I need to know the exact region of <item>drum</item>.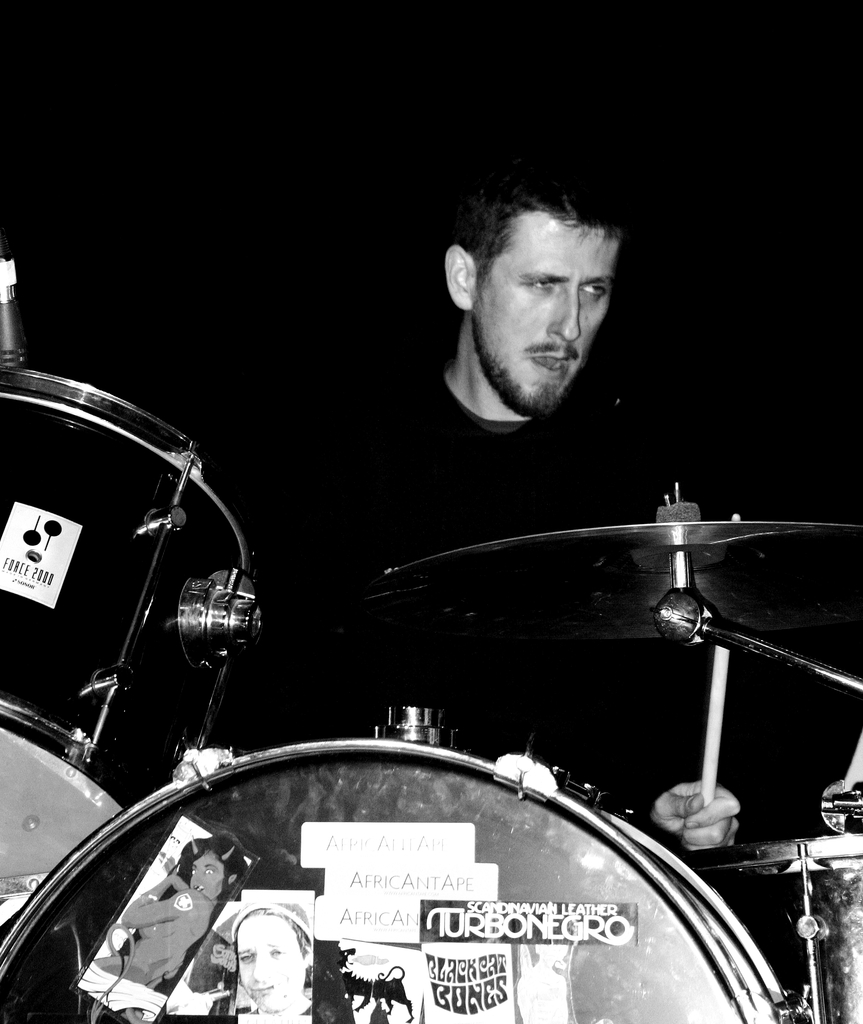
Region: Rect(0, 288, 312, 819).
